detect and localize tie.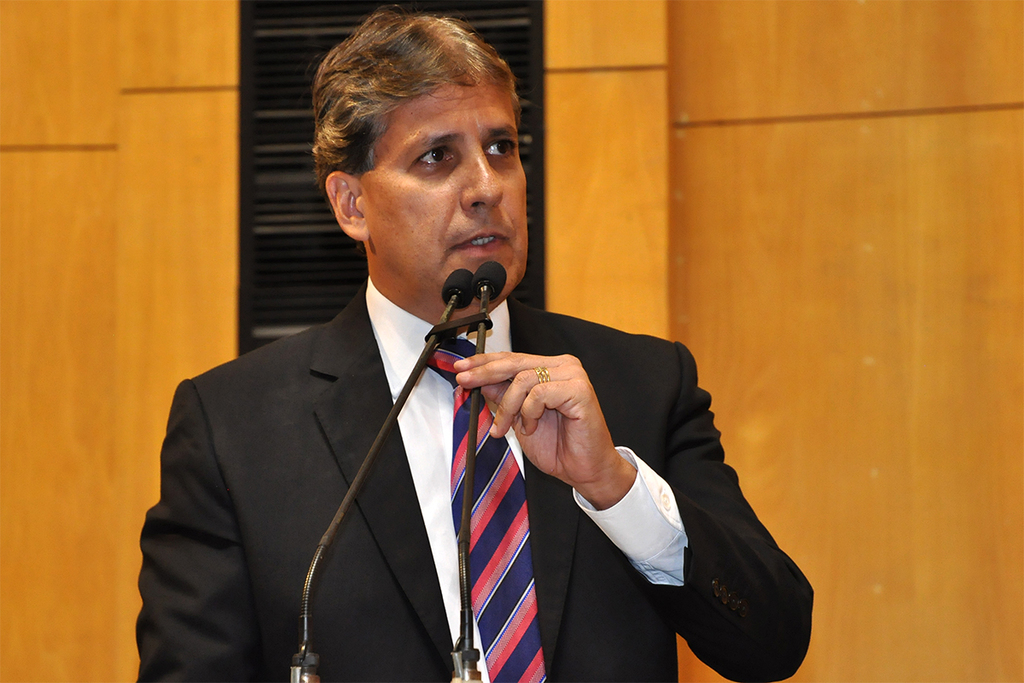
Localized at [427,332,551,682].
